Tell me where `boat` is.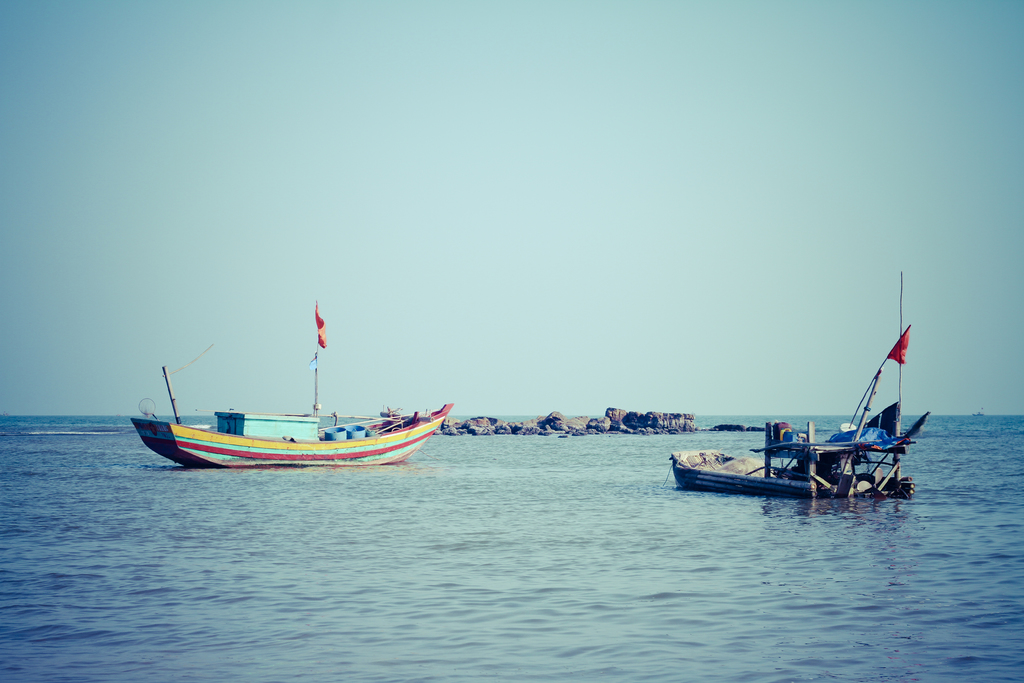
`boat` is at box=[673, 450, 825, 493].
